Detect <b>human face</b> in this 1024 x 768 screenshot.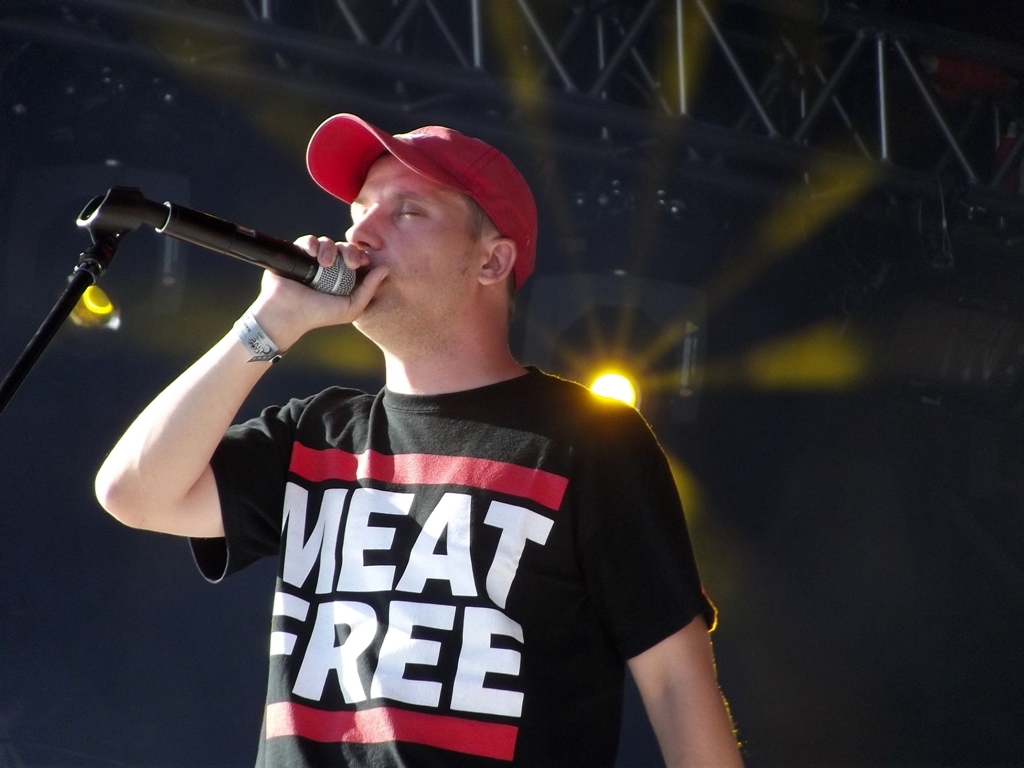
Detection: crop(334, 155, 485, 344).
